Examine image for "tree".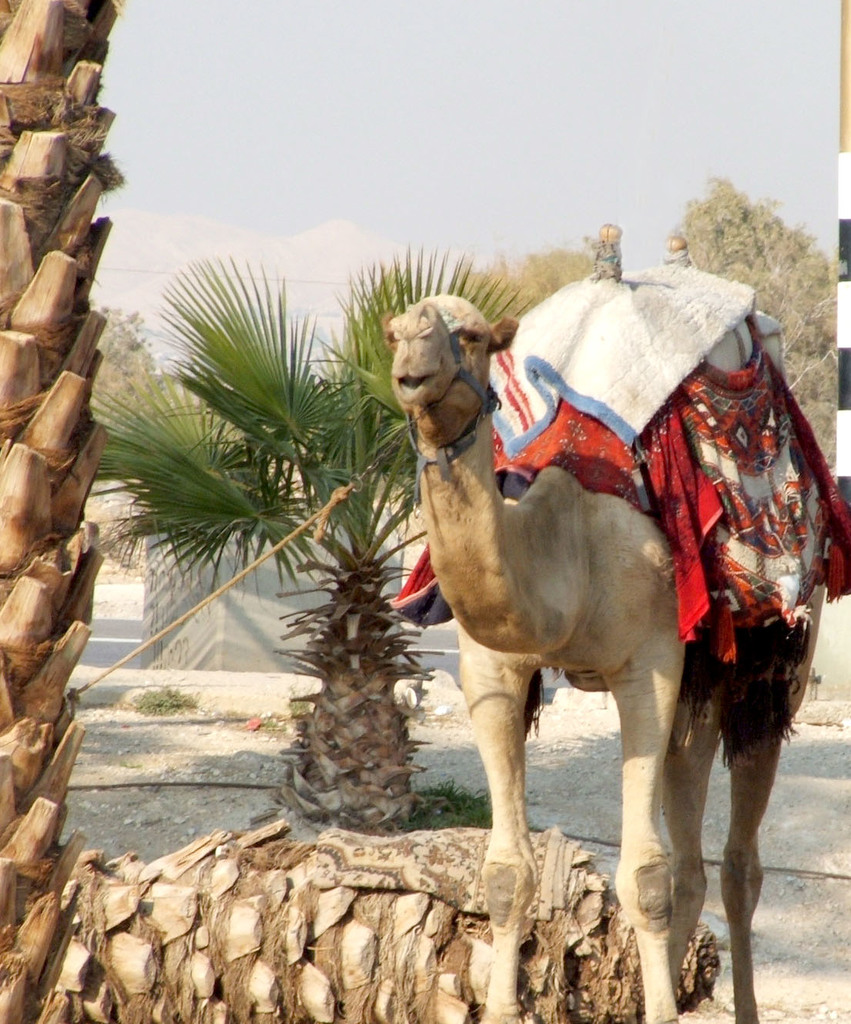
Examination result: 65/242/558/852.
